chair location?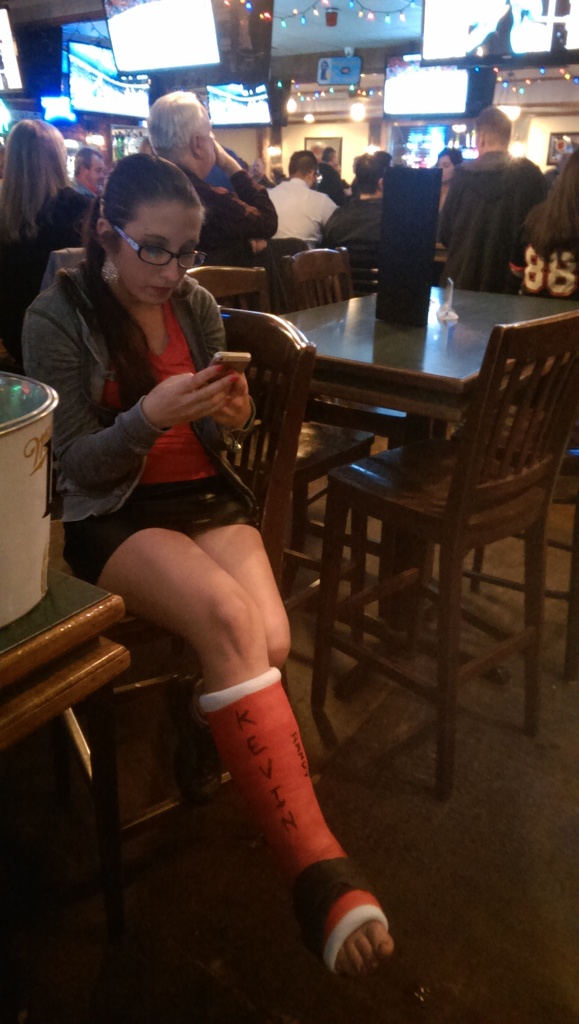
box=[56, 305, 325, 872]
